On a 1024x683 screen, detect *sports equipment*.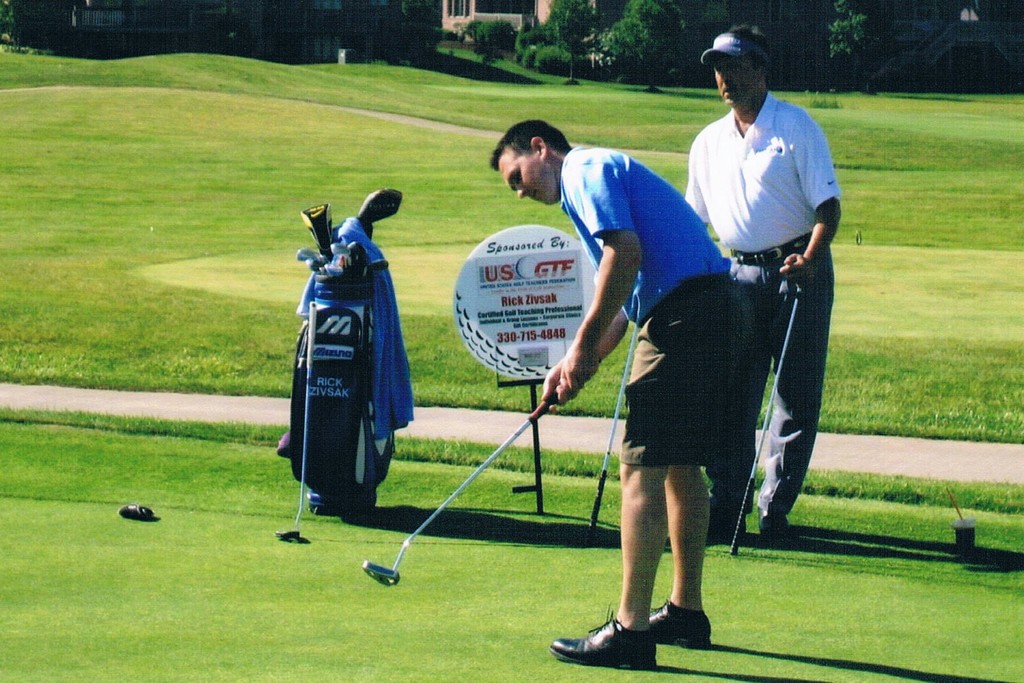
358 396 560 588.
